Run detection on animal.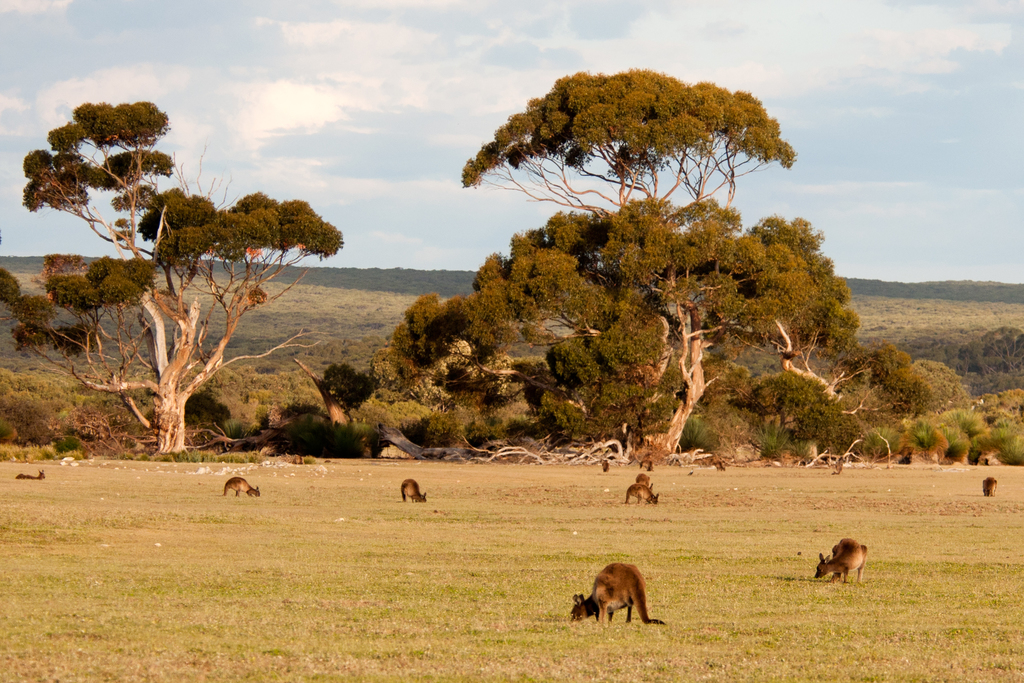
Result: 13, 473, 45, 478.
